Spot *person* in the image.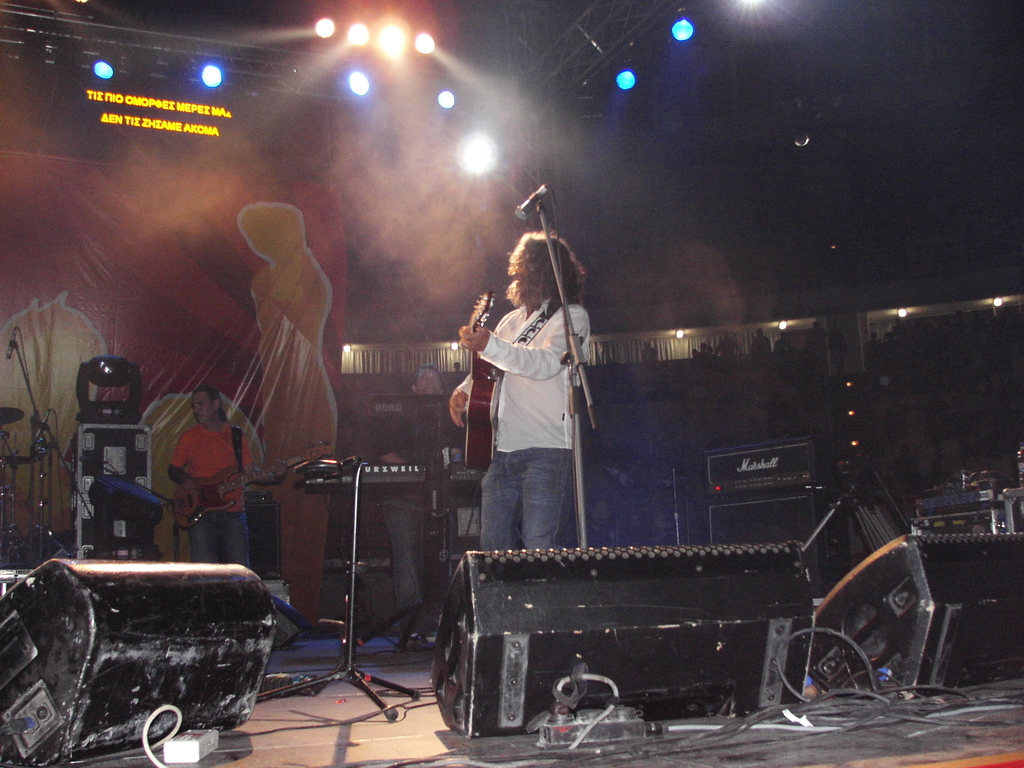
*person* found at <region>163, 385, 288, 570</region>.
